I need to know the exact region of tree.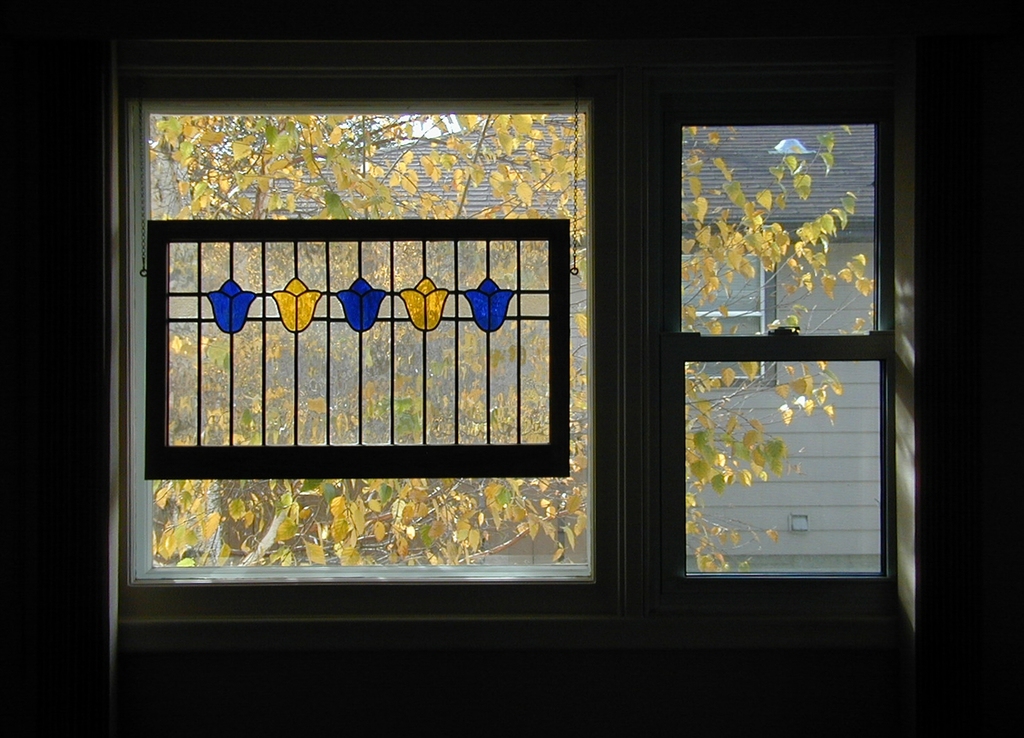
Region: select_region(151, 116, 876, 566).
